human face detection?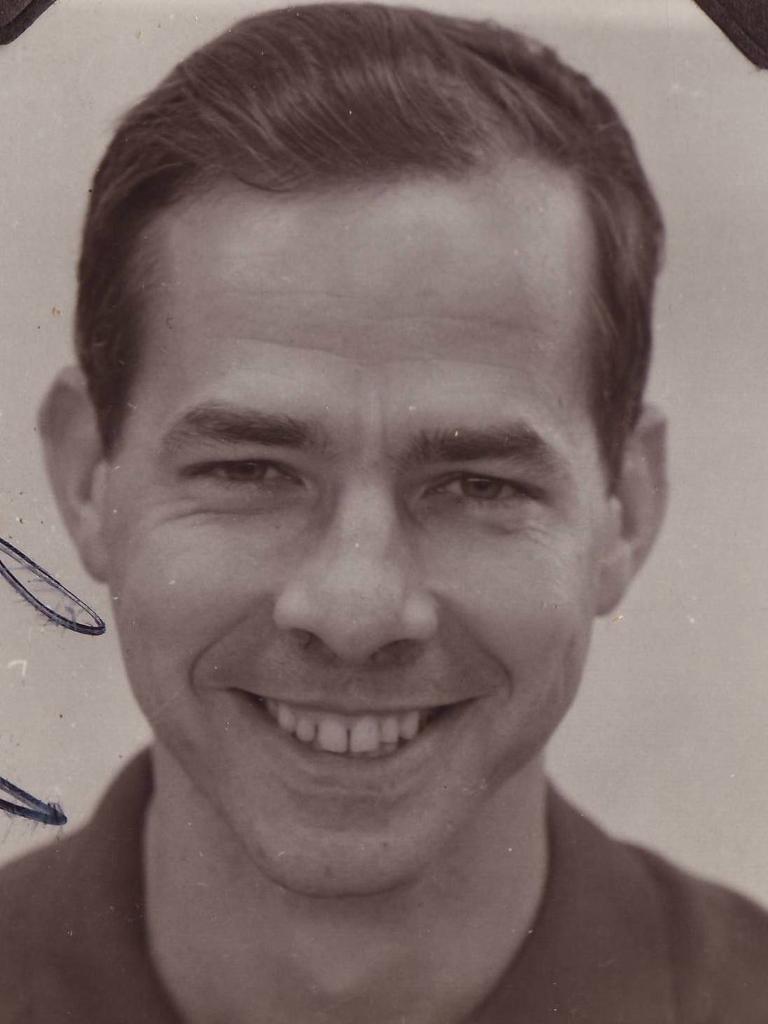
l=96, t=194, r=606, b=897
